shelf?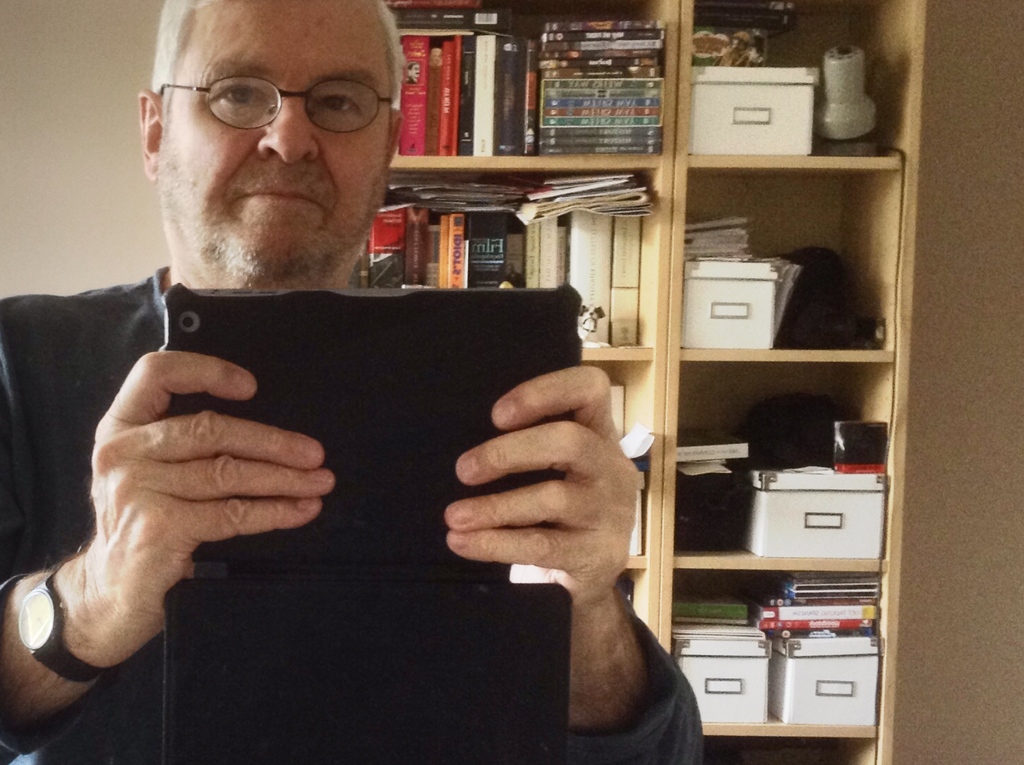
crop(376, 0, 675, 161)
